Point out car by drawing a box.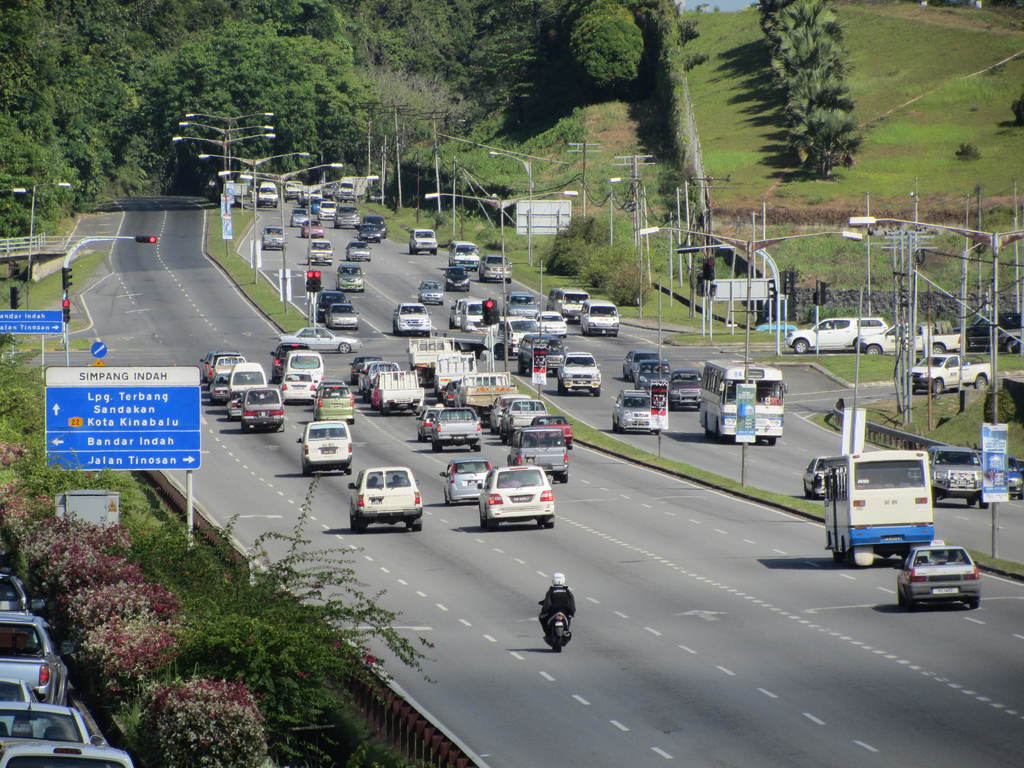
<box>209,363,233,408</box>.
